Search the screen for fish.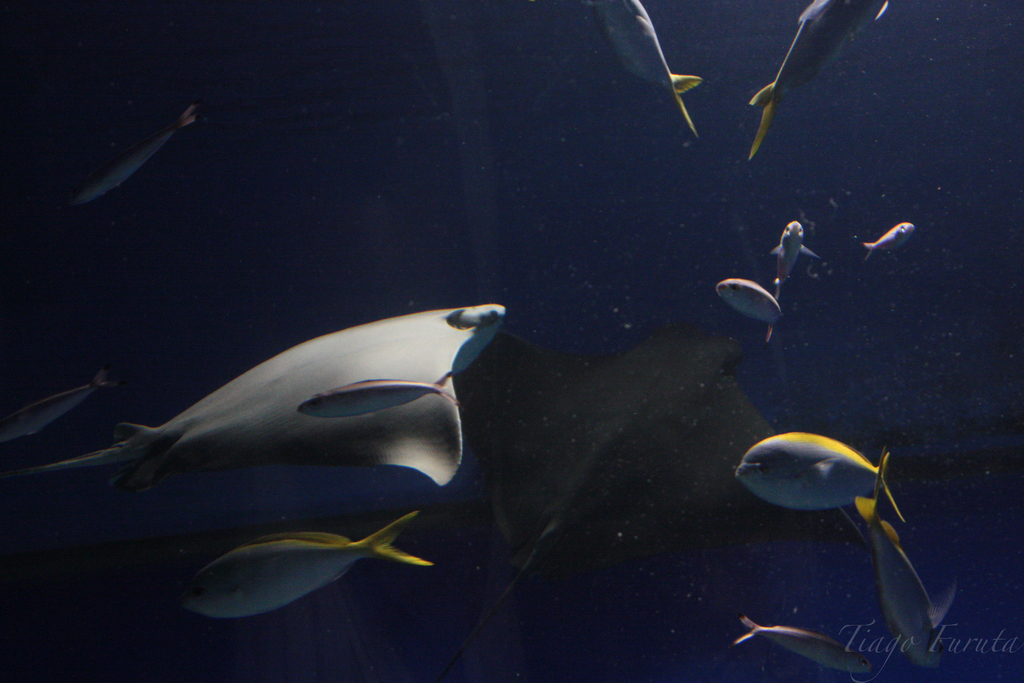
Found at <bbox>733, 426, 900, 513</bbox>.
